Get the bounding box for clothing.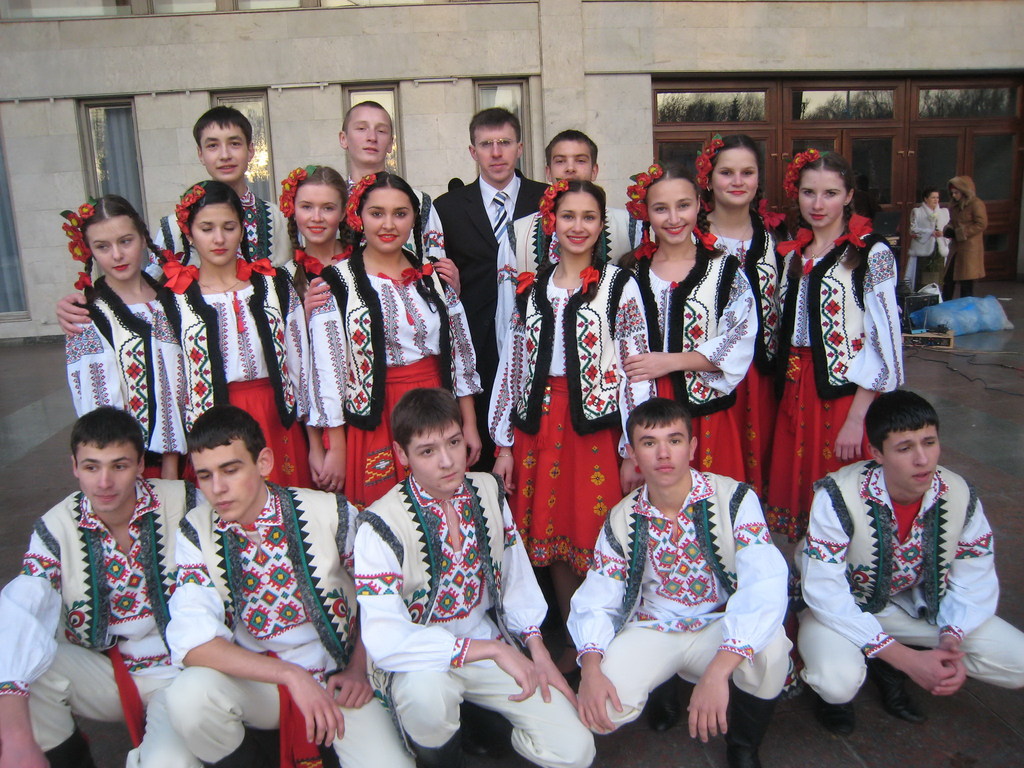
<region>169, 480, 413, 767</region>.
